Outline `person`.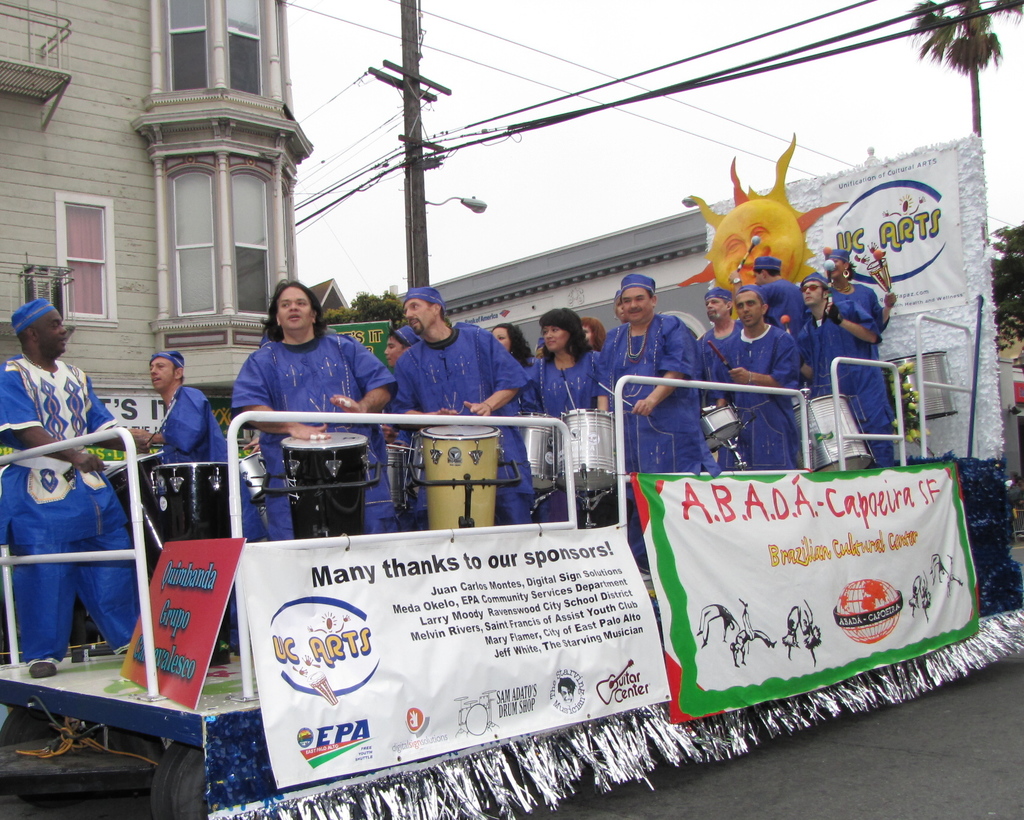
Outline: box(752, 257, 796, 327).
